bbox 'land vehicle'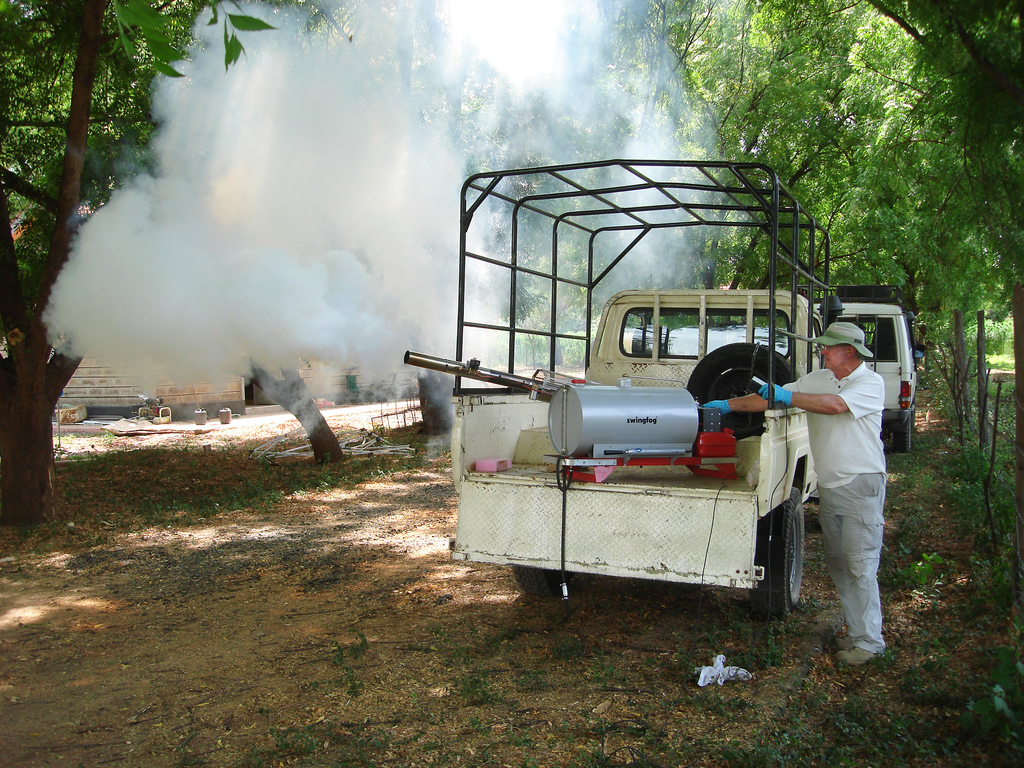
bbox=[426, 216, 897, 634]
